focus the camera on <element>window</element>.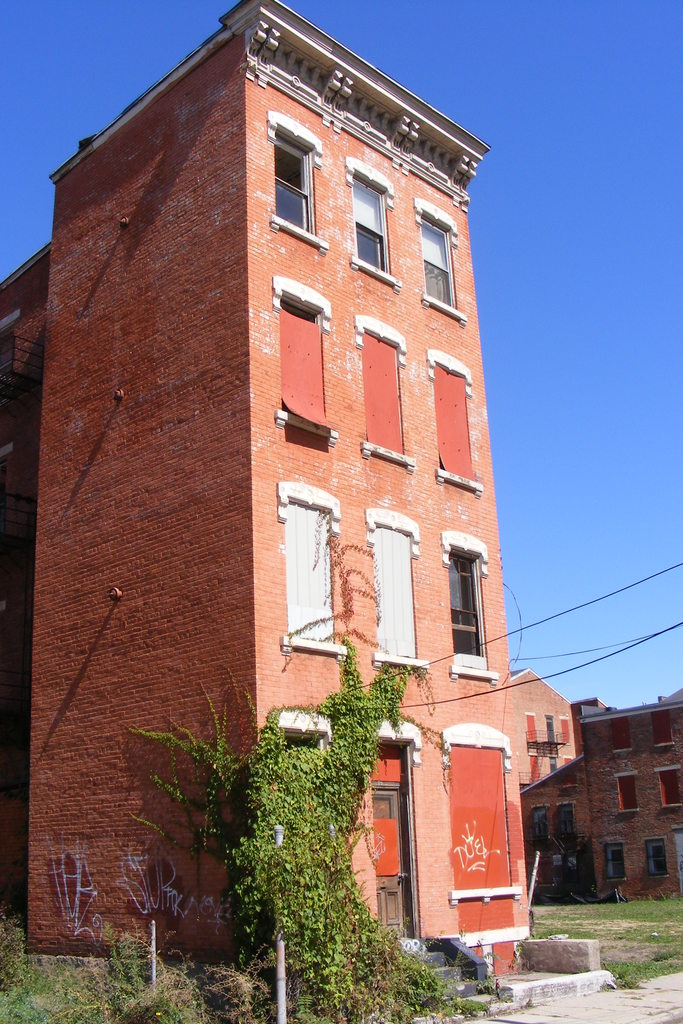
Focus region: bbox=(288, 497, 337, 648).
